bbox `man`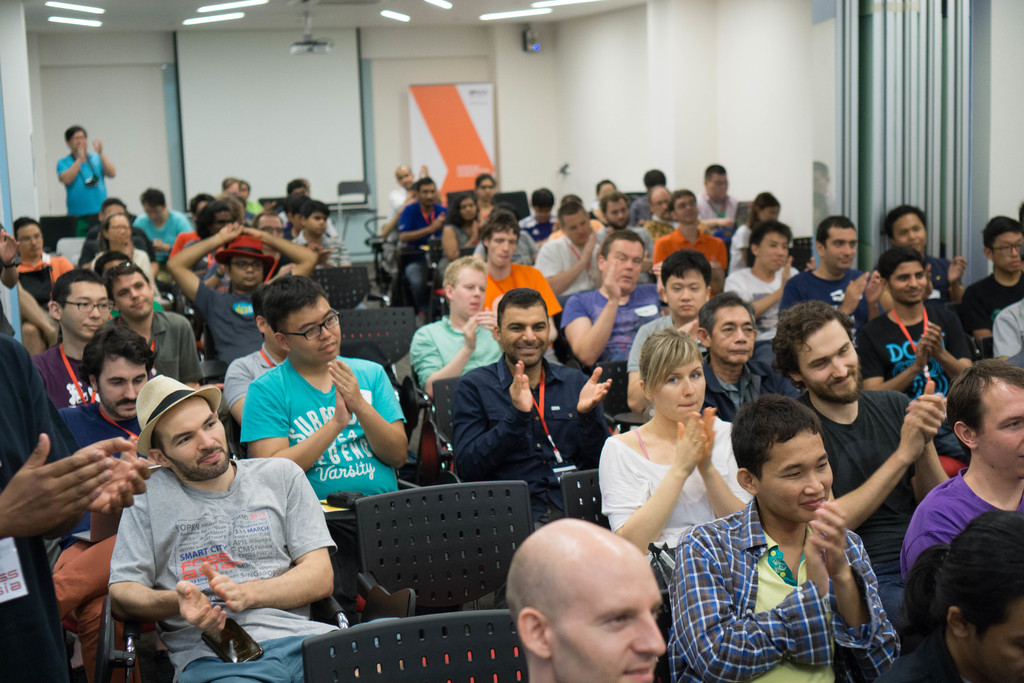
241,273,408,519
